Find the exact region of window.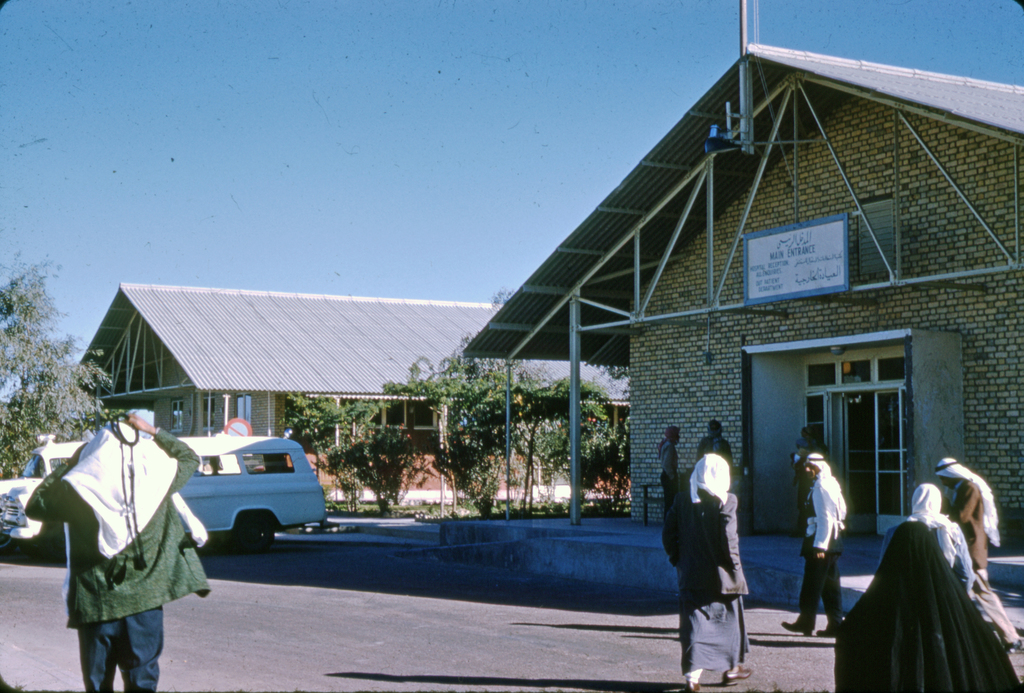
Exact region: crop(204, 395, 218, 427).
